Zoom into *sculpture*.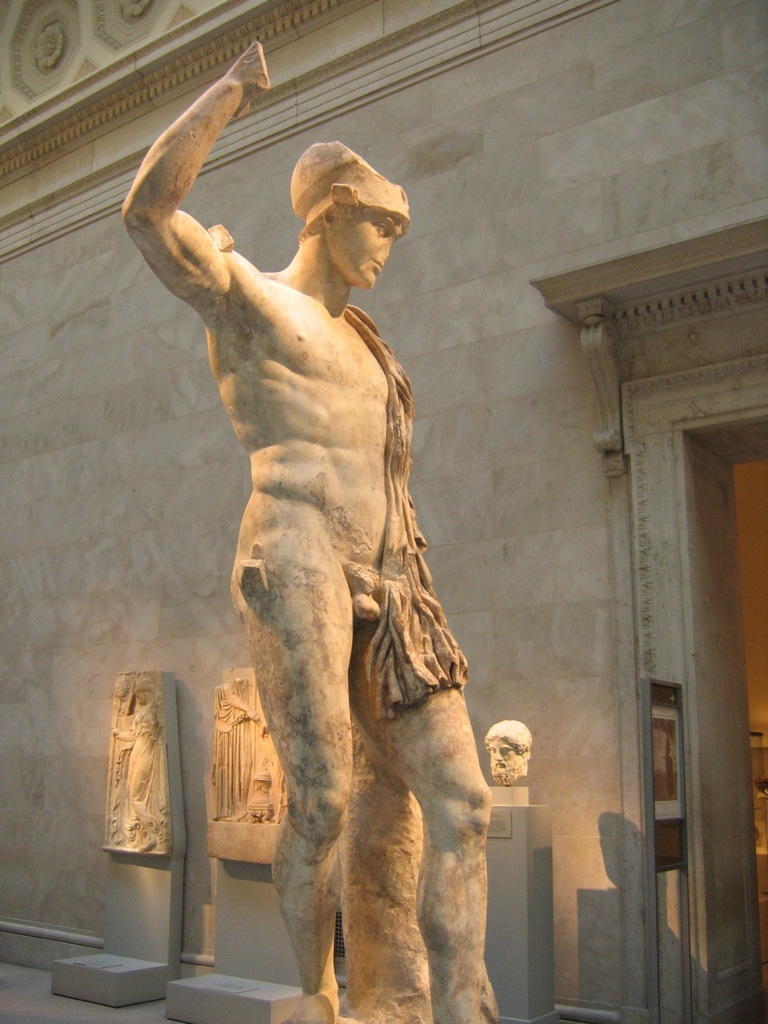
Zoom target: bbox=(203, 674, 292, 860).
